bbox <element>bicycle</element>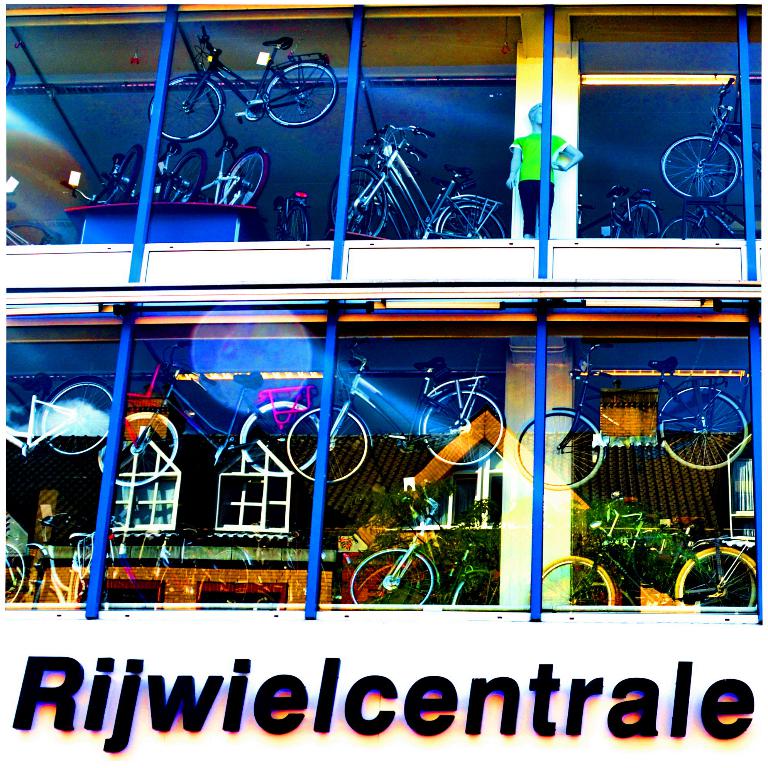
147,24,337,145
